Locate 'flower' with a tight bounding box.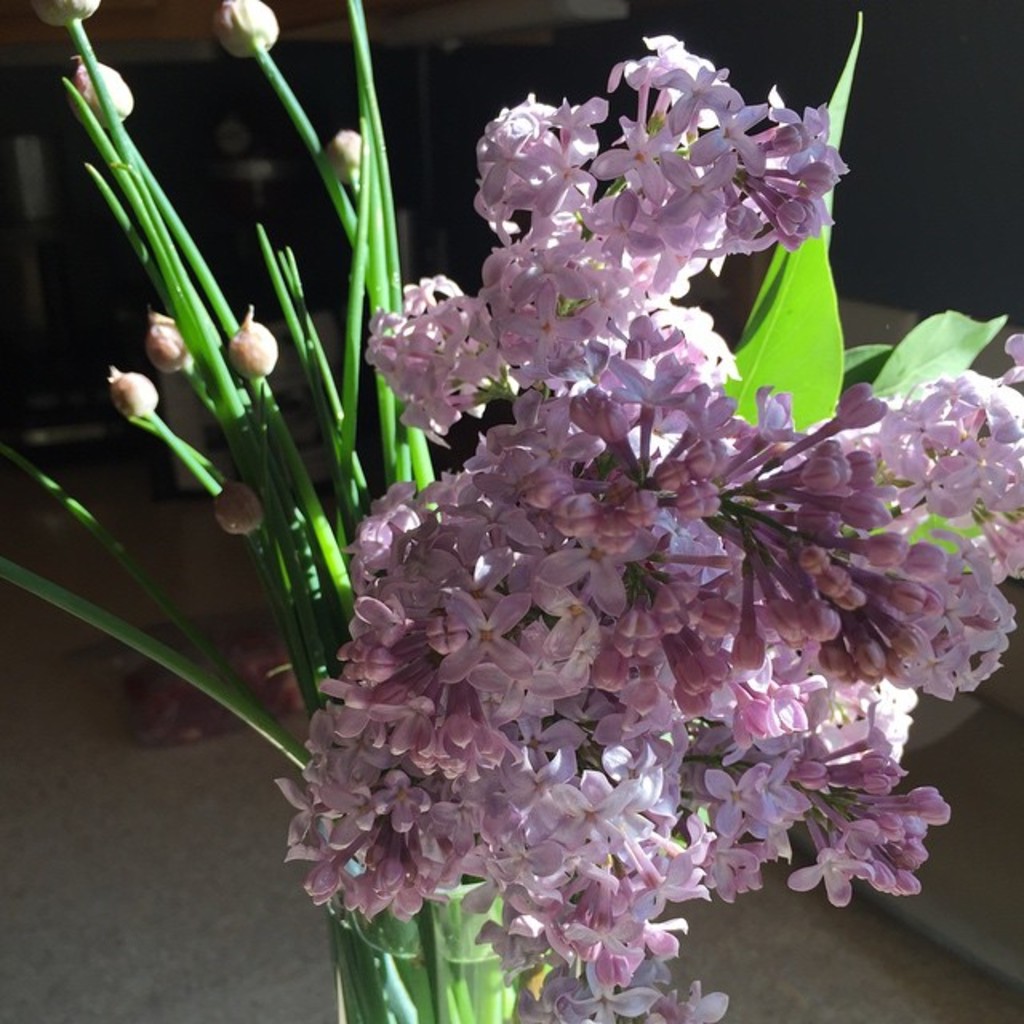
{"x1": 102, "y1": 362, "x2": 160, "y2": 421}.
